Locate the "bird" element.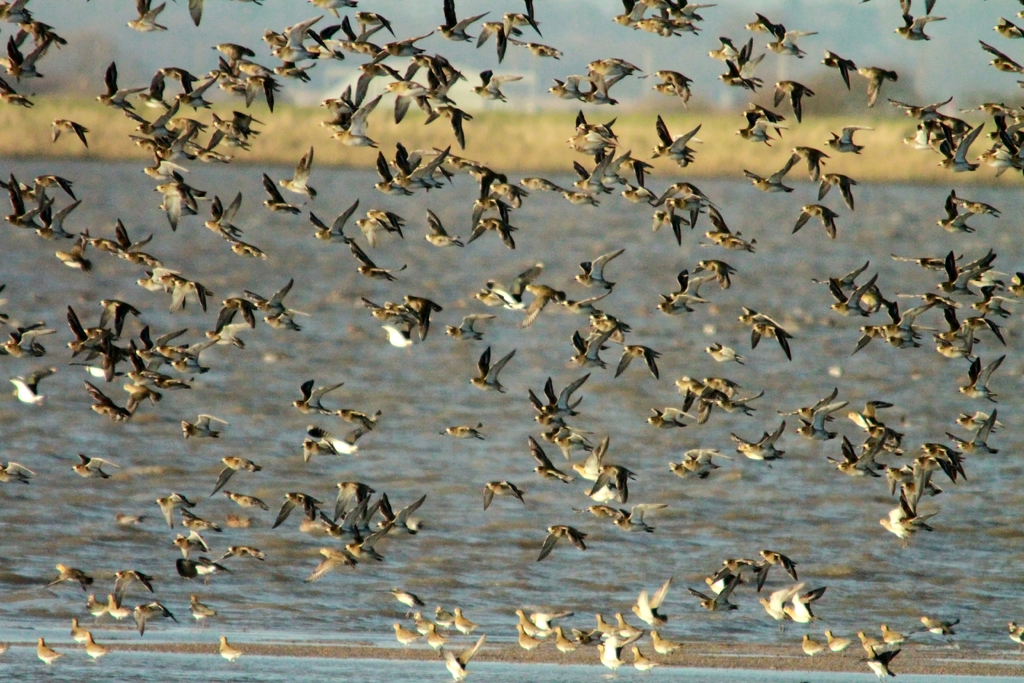
Element bbox: select_region(646, 119, 708, 170).
